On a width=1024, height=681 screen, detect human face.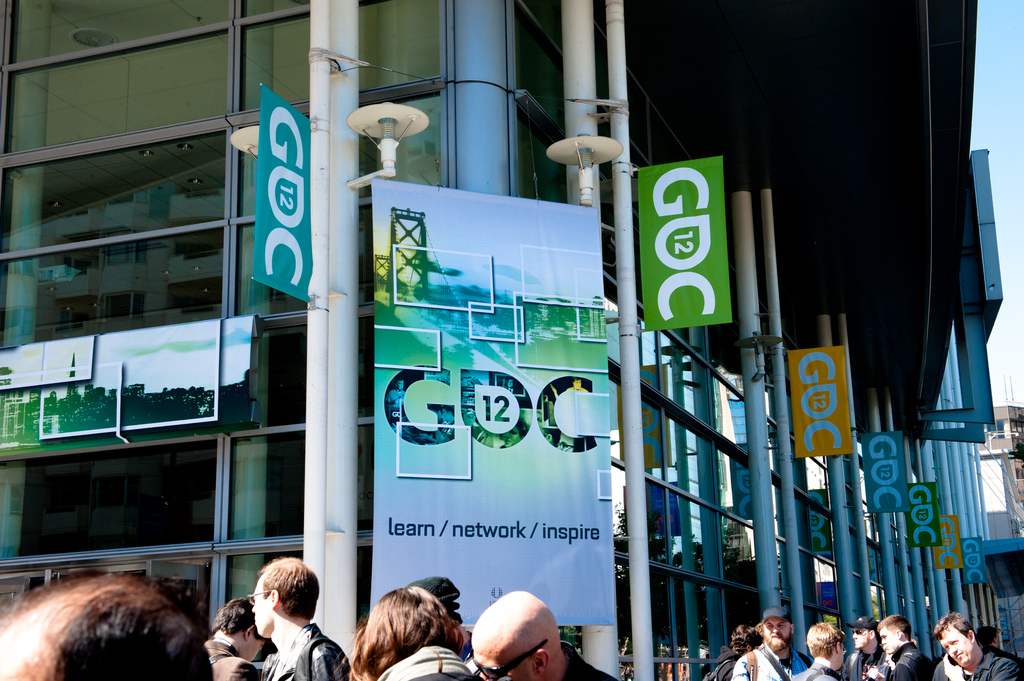
x1=253, y1=580, x2=271, y2=634.
